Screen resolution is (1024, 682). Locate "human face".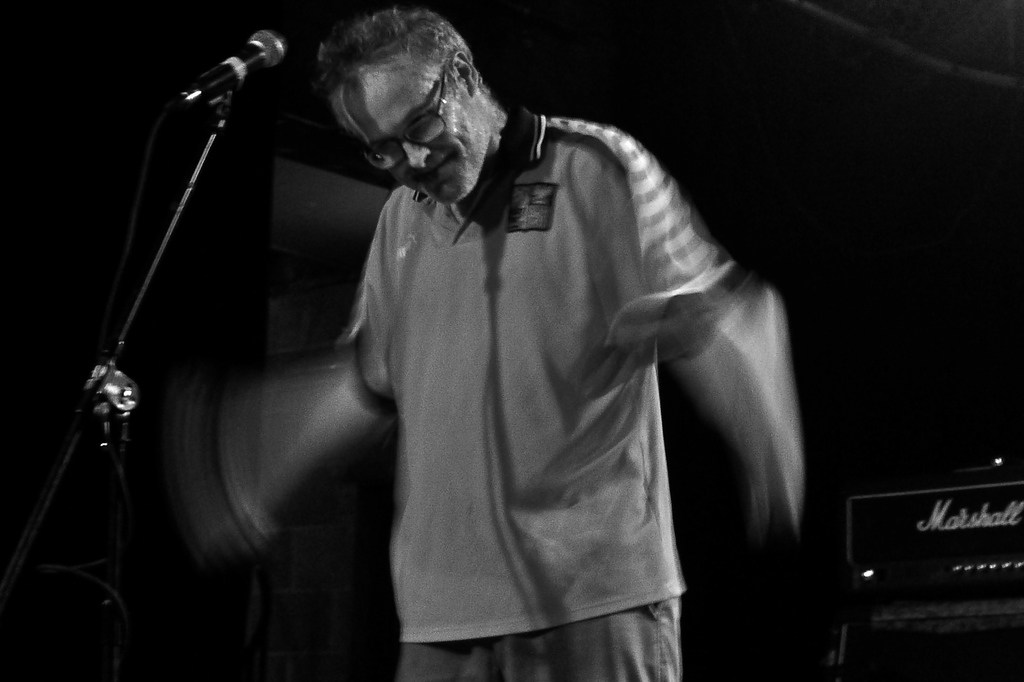
330/60/491/203.
